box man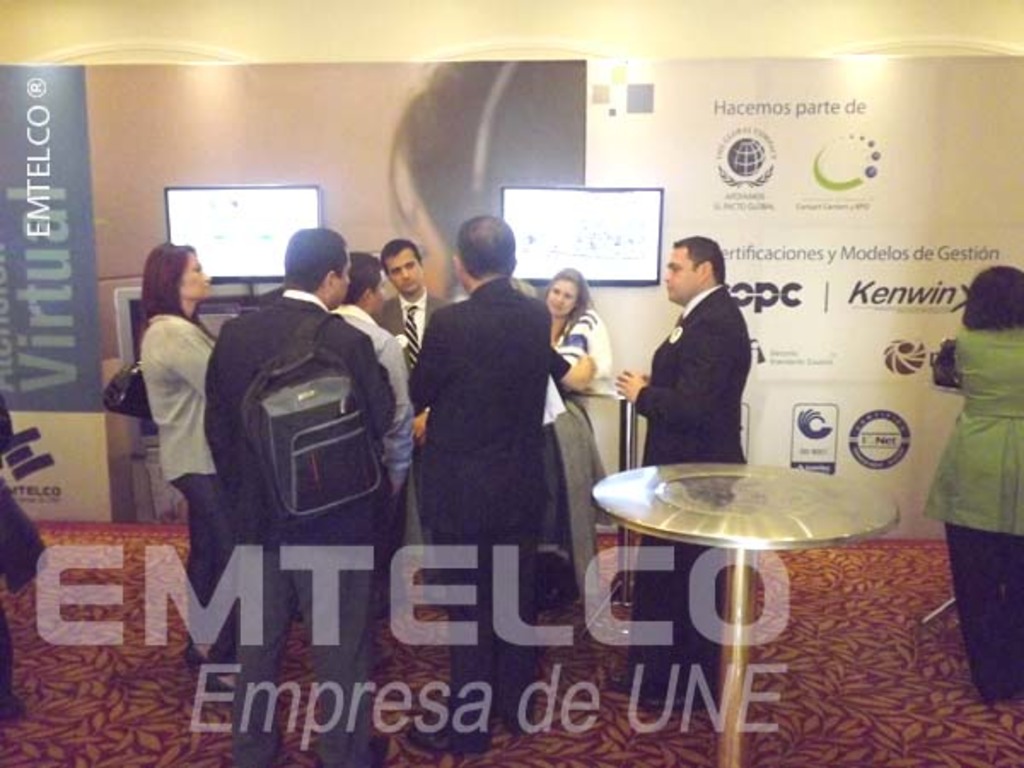
select_region(406, 217, 556, 751)
